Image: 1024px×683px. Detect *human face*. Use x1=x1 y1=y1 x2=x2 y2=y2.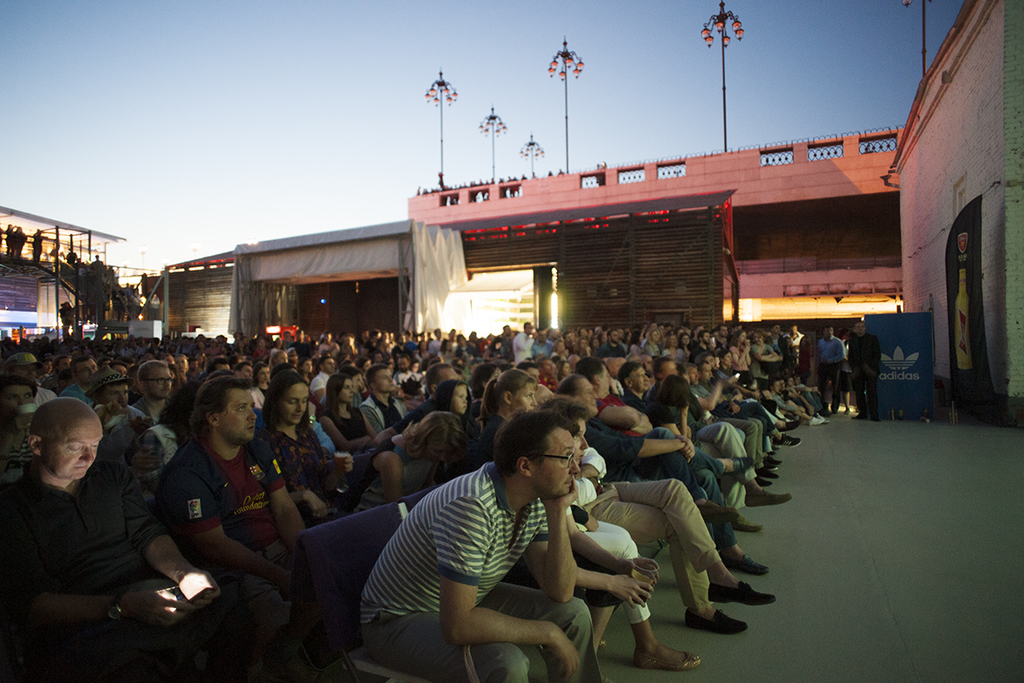
x1=452 y1=387 x2=468 y2=416.
